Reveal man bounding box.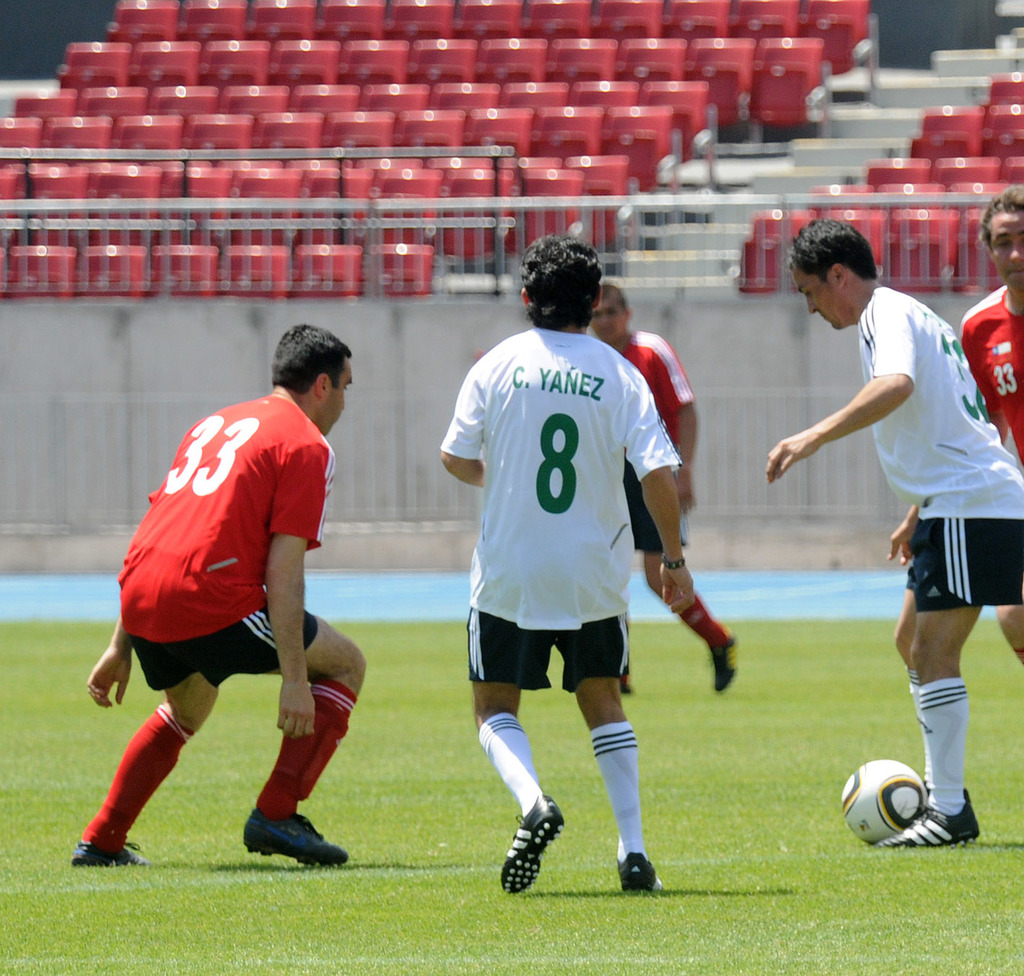
Revealed: [x1=79, y1=330, x2=380, y2=881].
